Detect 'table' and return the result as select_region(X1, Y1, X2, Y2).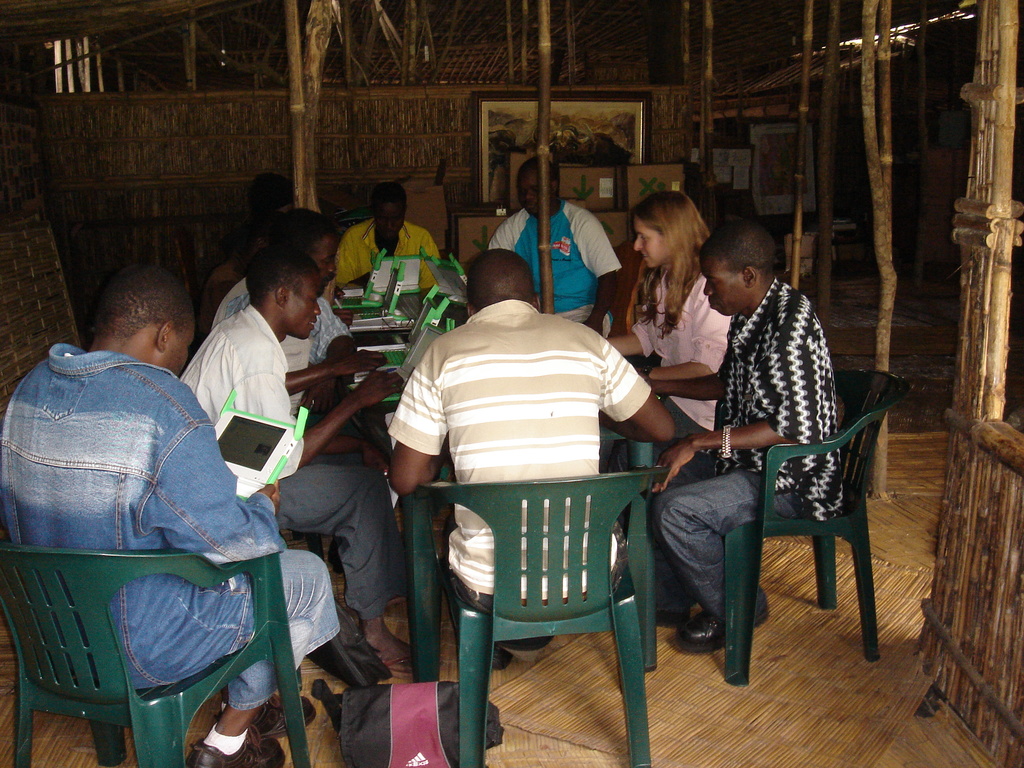
select_region(341, 284, 669, 464).
